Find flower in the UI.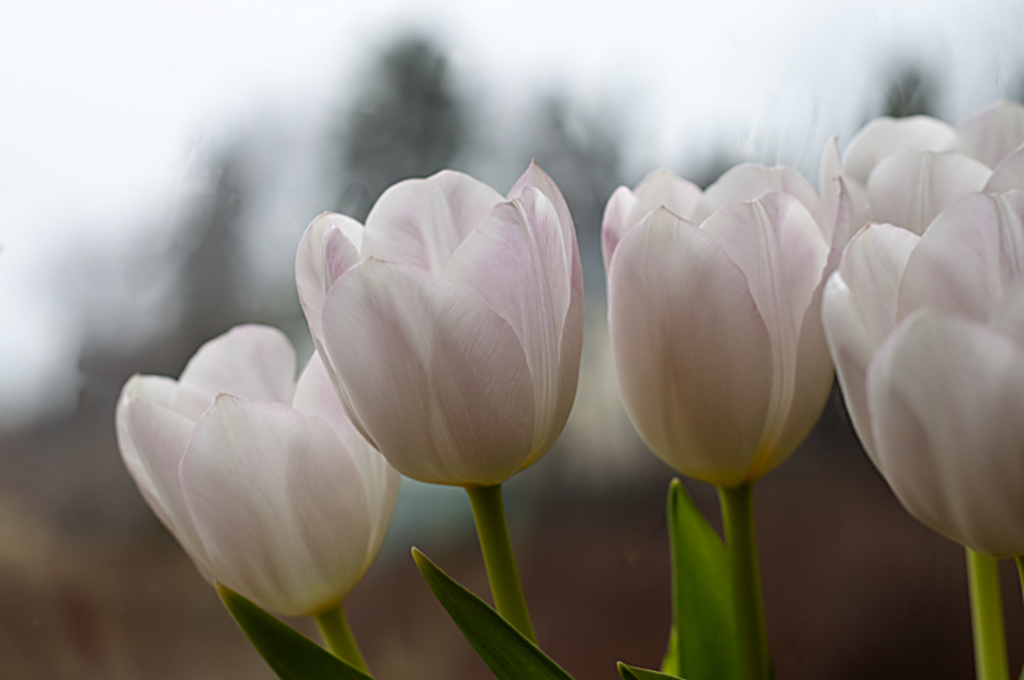
UI element at {"x1": 808, "y1": 184, "x2": 1023, "y2": 571}.
